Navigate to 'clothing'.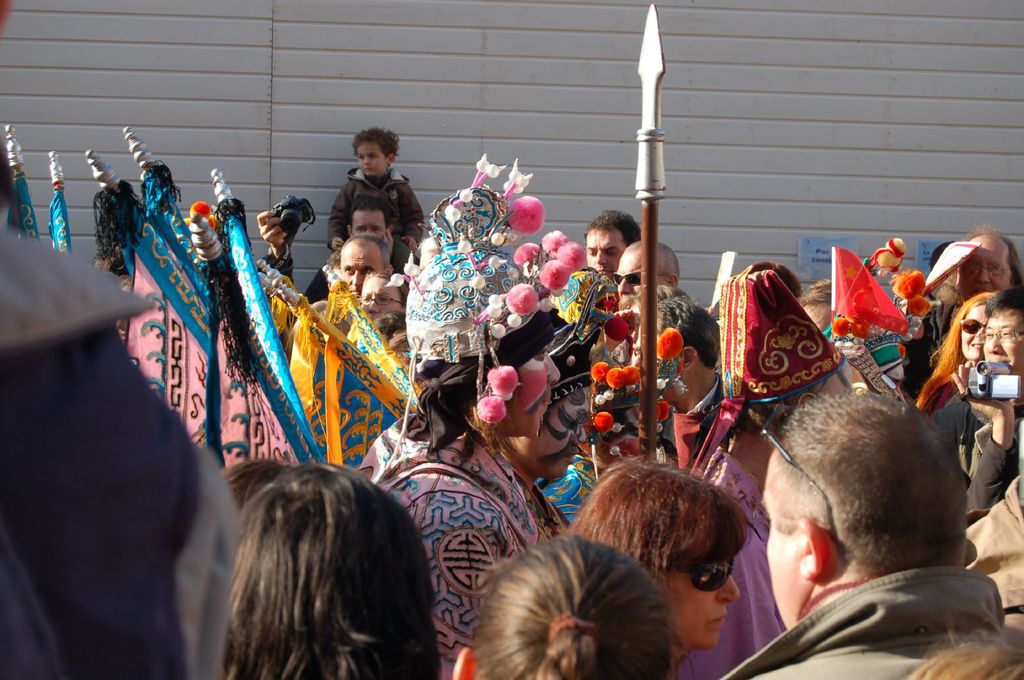
Navigation target: bbox(8, 224, 244, 679).
